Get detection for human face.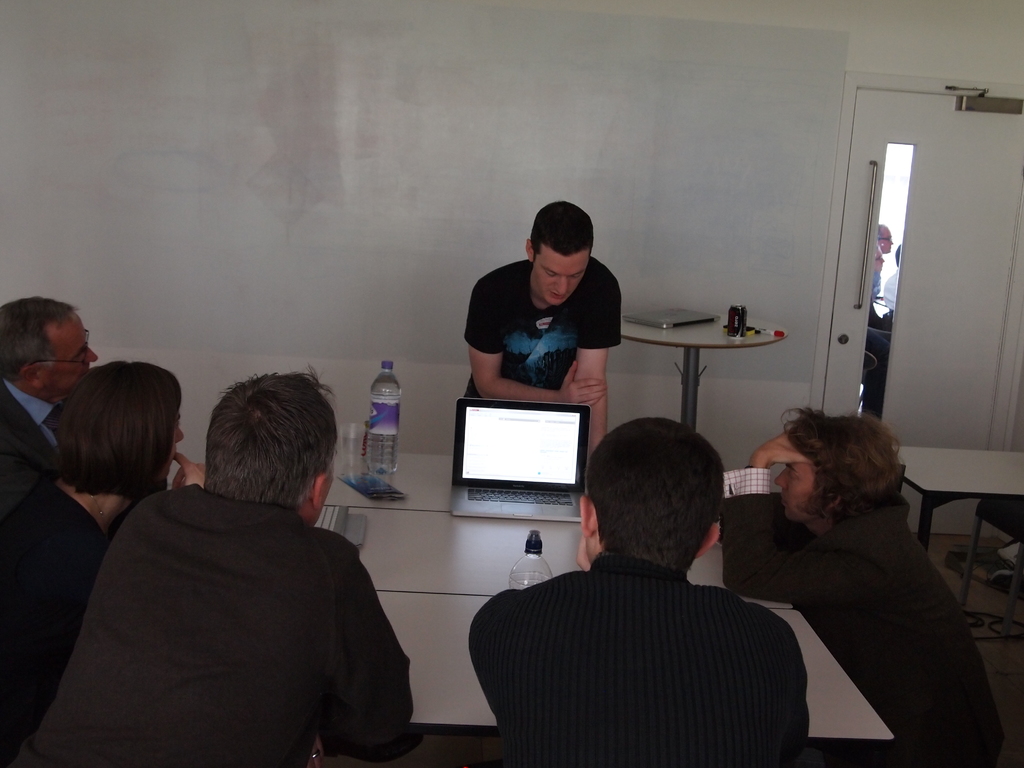
Detection: x1=765 y1=450 x2=827 y2=524.
